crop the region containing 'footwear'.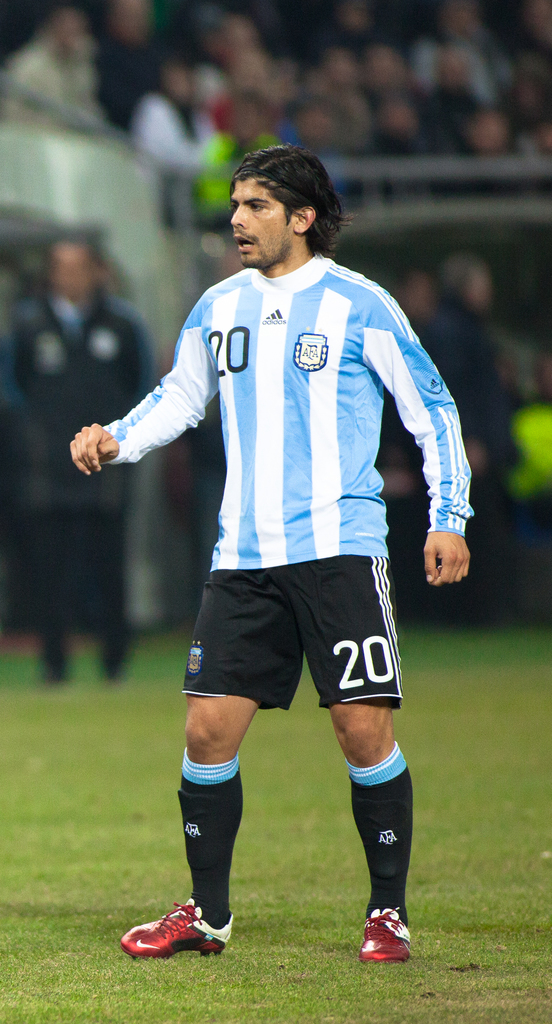
Crop region: bbox(360, 903, 412, 966).
